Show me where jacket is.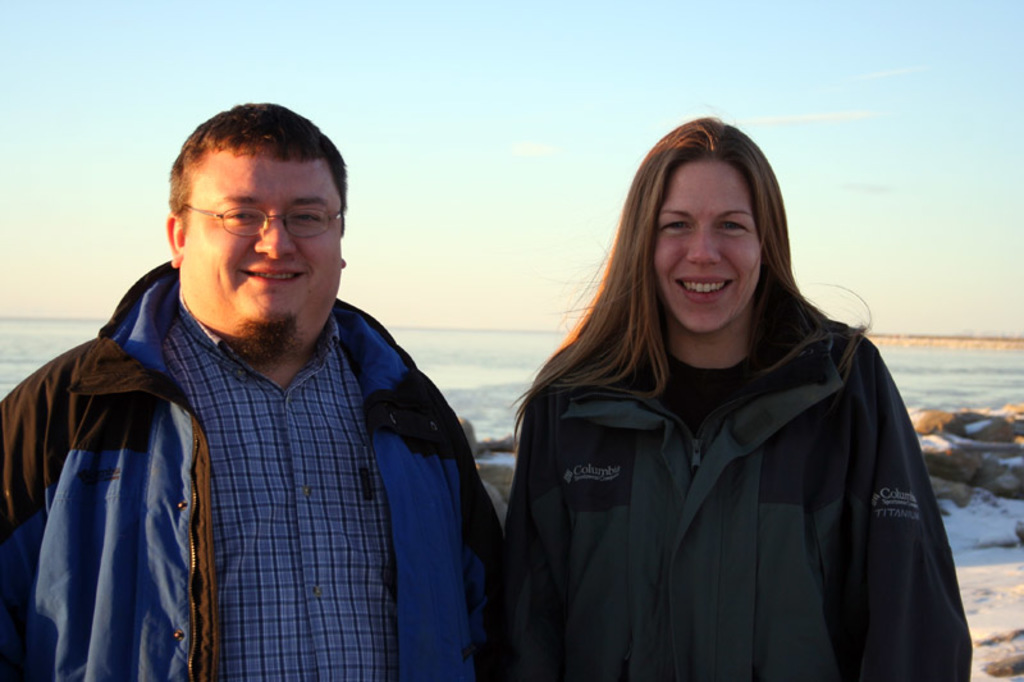
jacket is at <bbox>0, 262, 504, 681</bbox>.
